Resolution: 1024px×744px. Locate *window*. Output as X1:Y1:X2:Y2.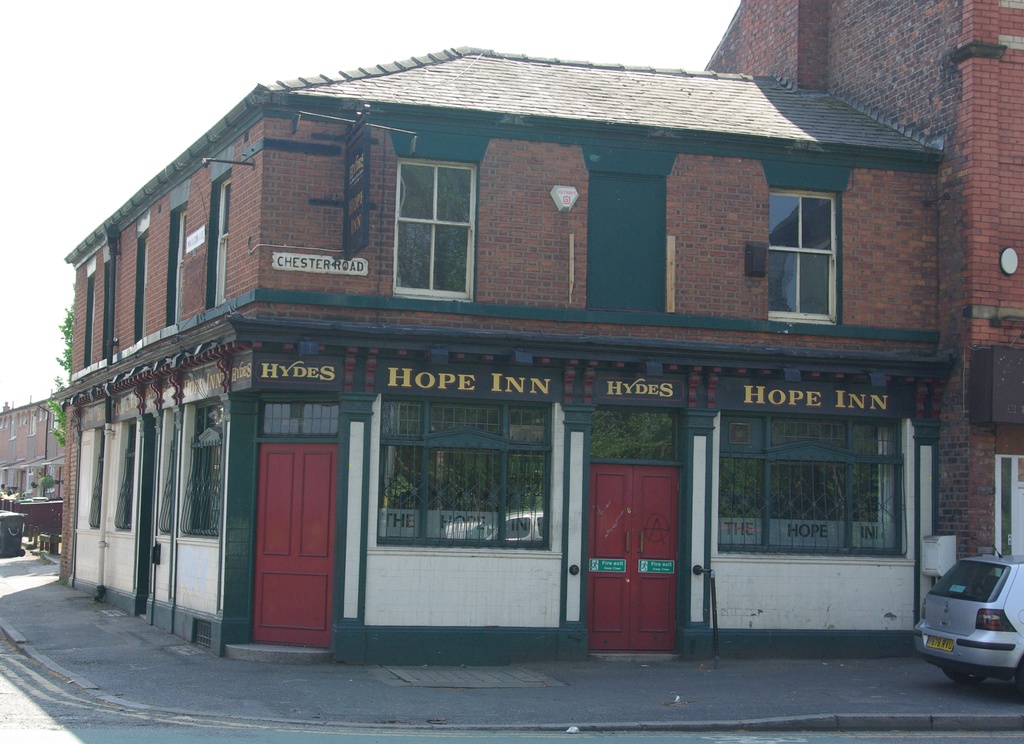
87:428:108:528.
